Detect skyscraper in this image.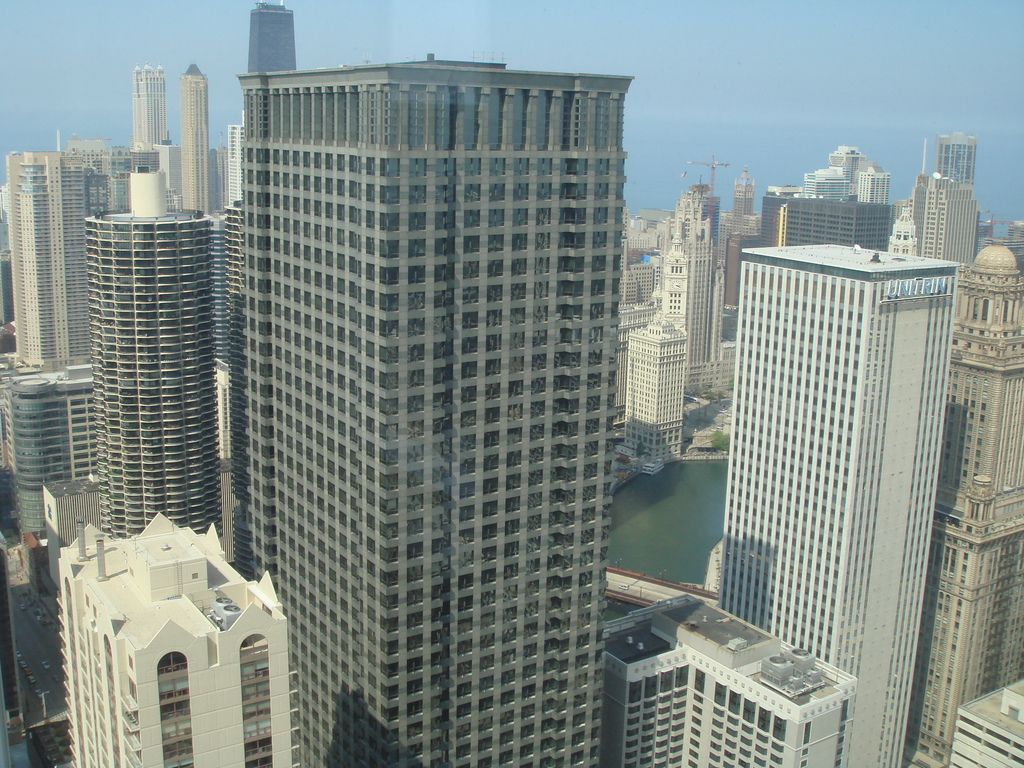
Detection: bbox(177, 65, 209, 213).
